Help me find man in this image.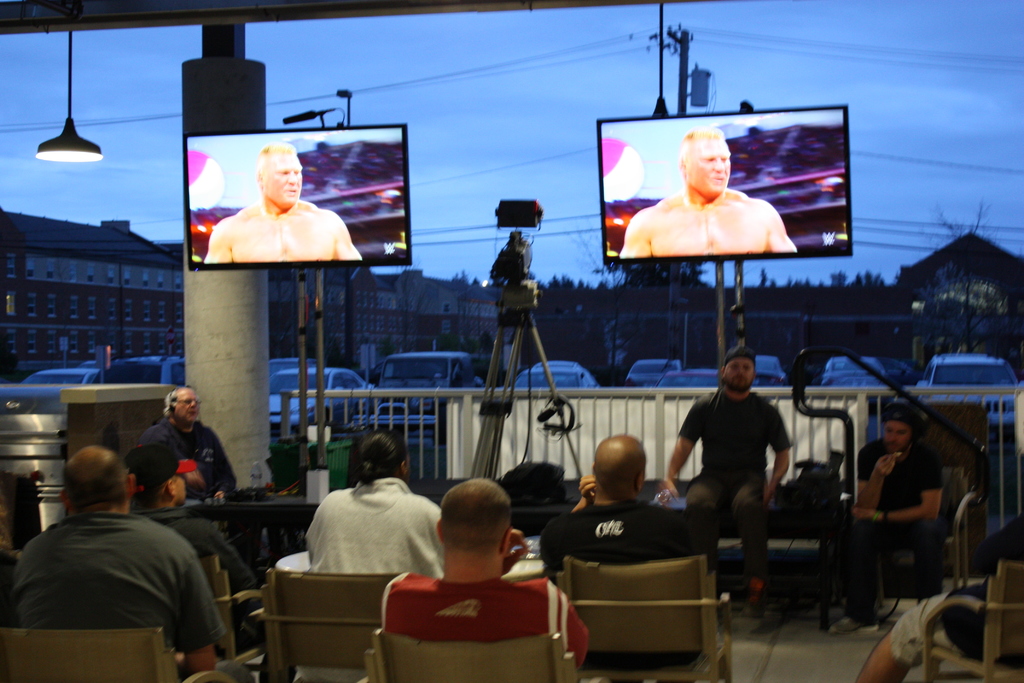
Found it: detection(376, 482, 596, 675).
